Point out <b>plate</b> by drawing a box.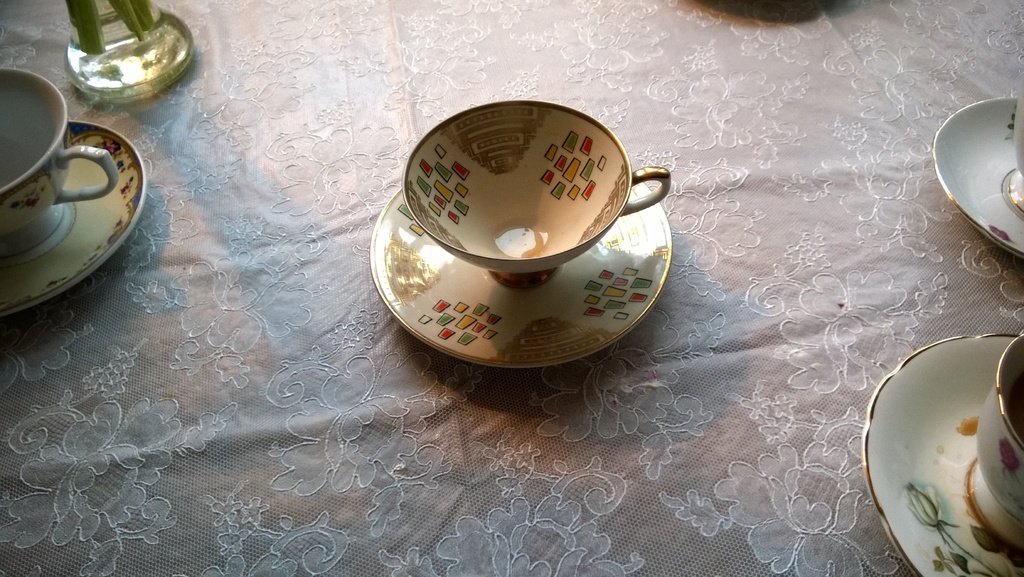
(left=369, top=169, right=672, bottom=371).
